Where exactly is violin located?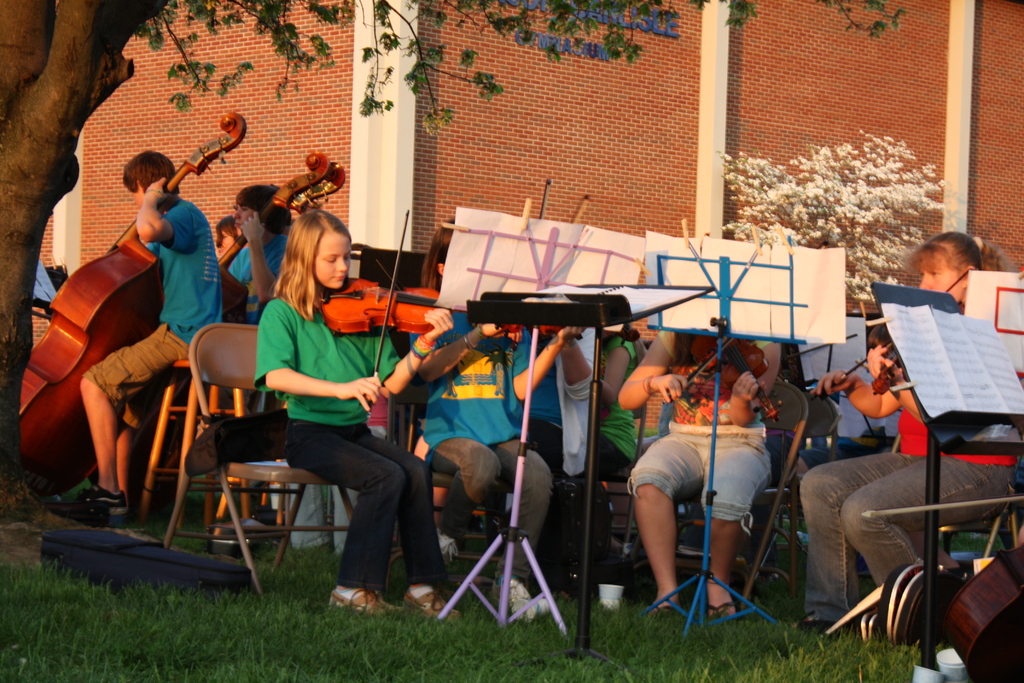
Its bounding box is 662,331,778,429.
